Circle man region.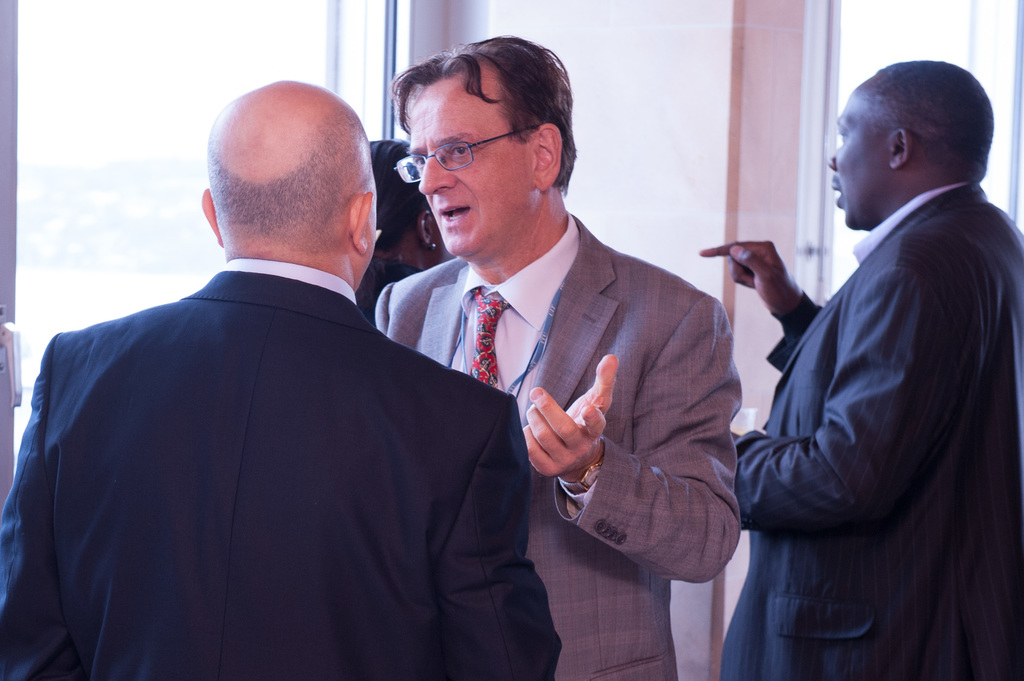
Region: detection(365, 32, 746, 680).
